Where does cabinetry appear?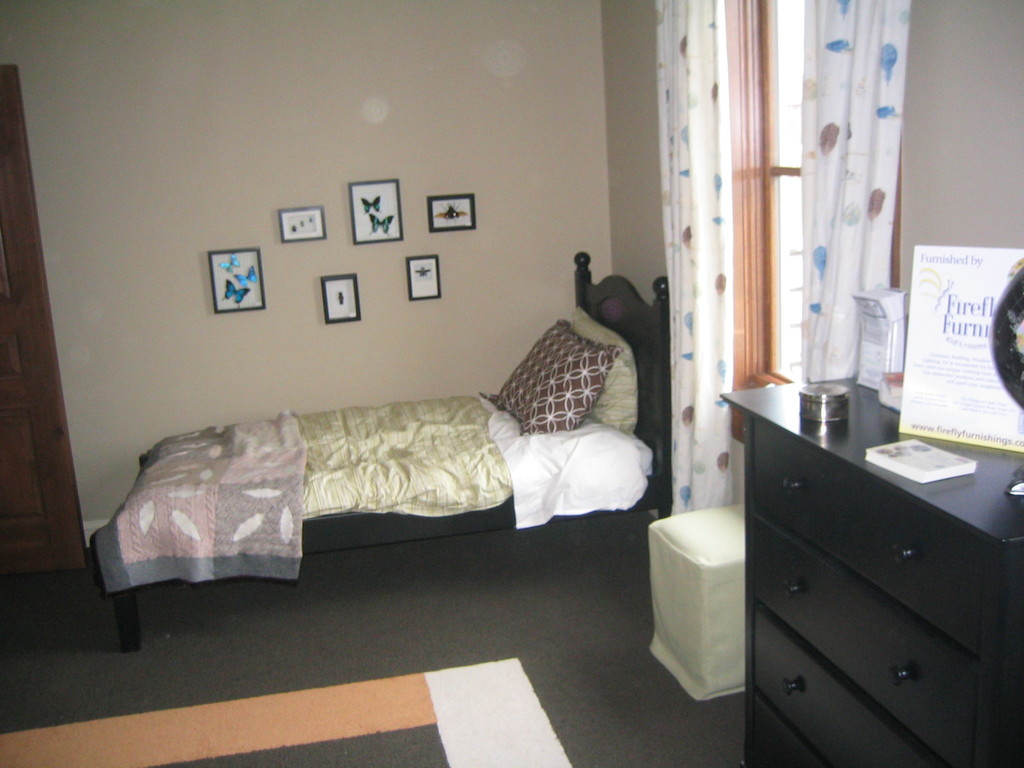
Appears at <box>750,613,922,767</box>.
